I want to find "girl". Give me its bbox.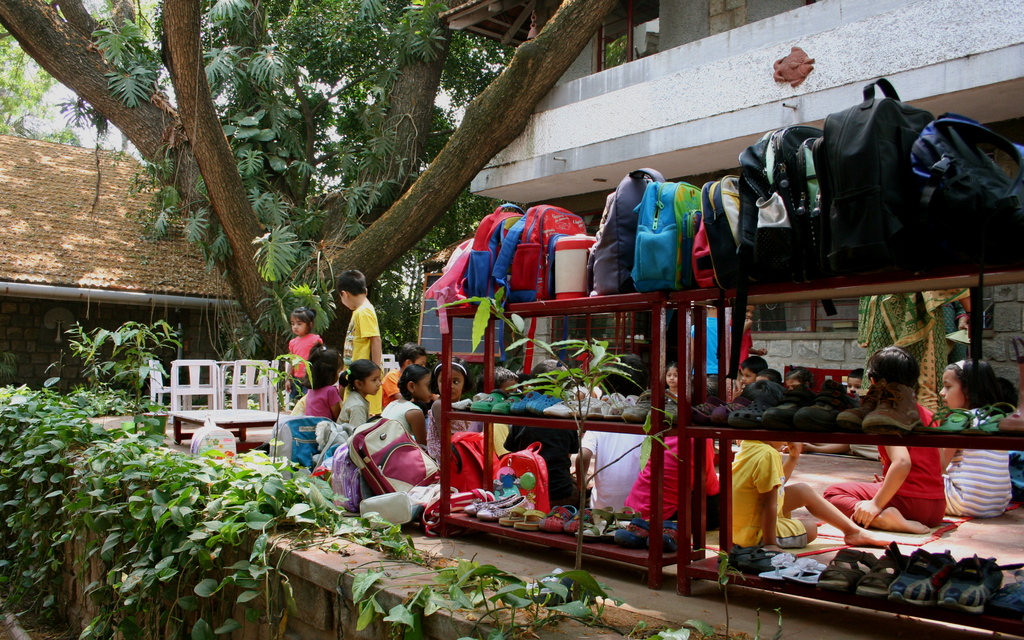
[781, 365, 815, 389].
